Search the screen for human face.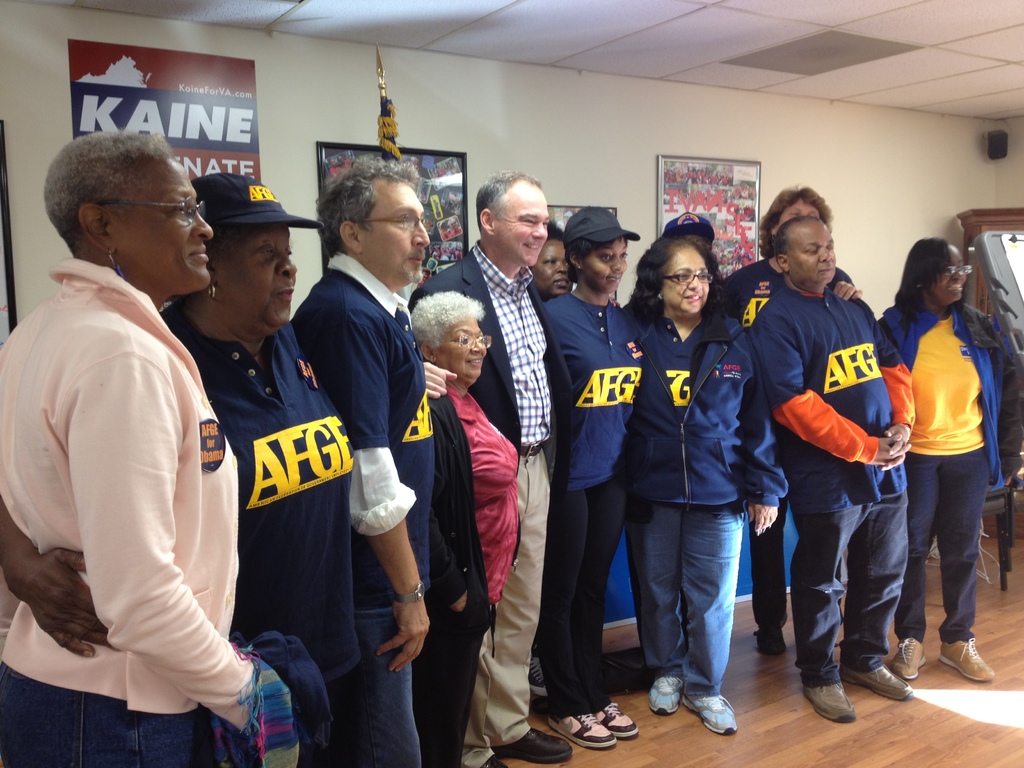
Found at (left=225, top=227, right=299, bottom=331).
